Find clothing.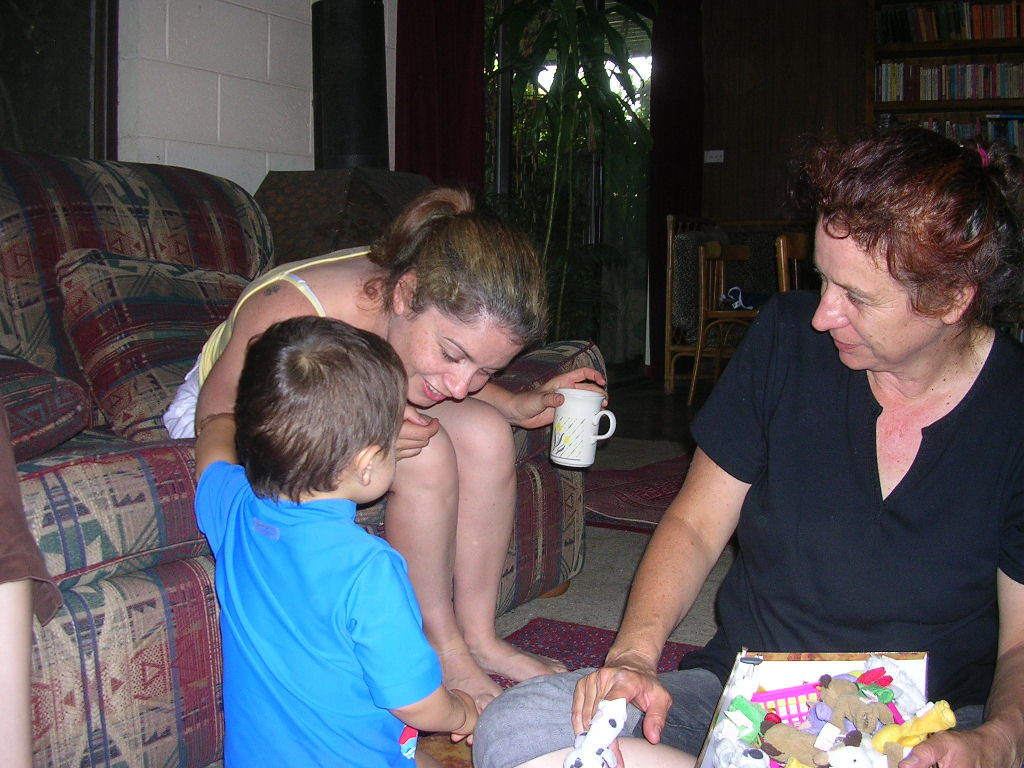
(158,240,390,441).
